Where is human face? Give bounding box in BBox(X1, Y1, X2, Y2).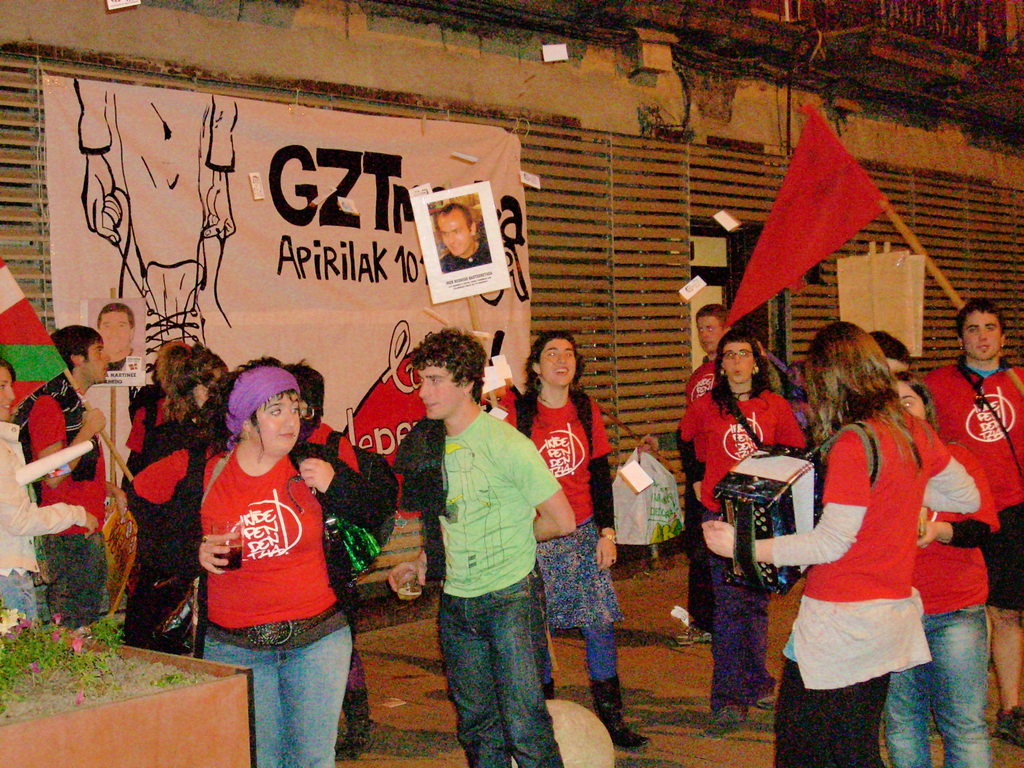
BBox(97, 311, 132, 355).
